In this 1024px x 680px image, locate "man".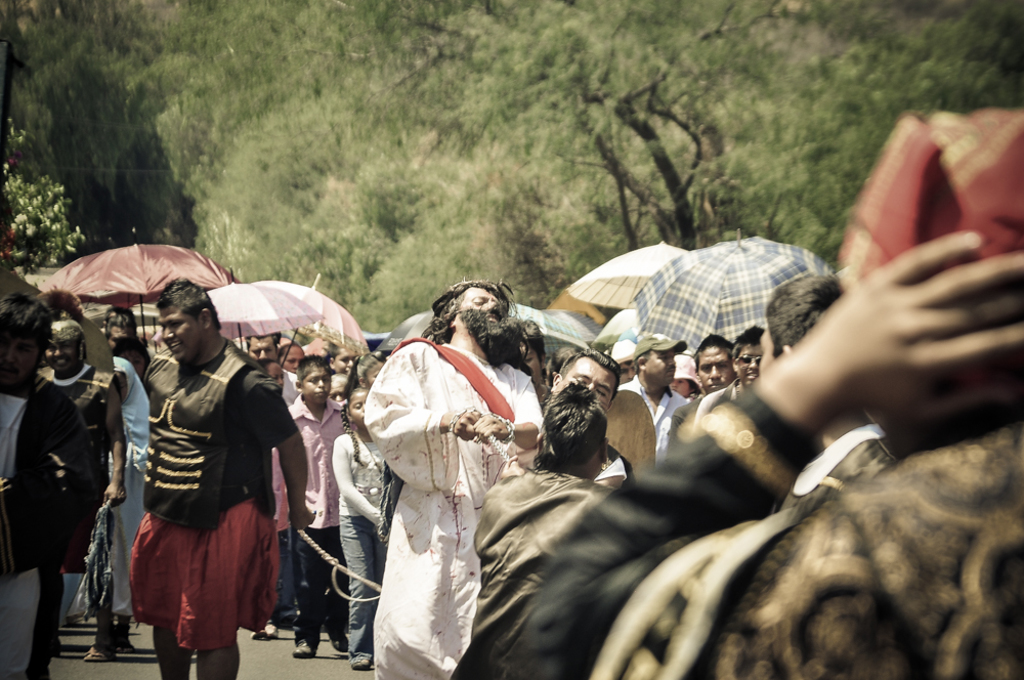
Bounding box: 282 351 348 653.
